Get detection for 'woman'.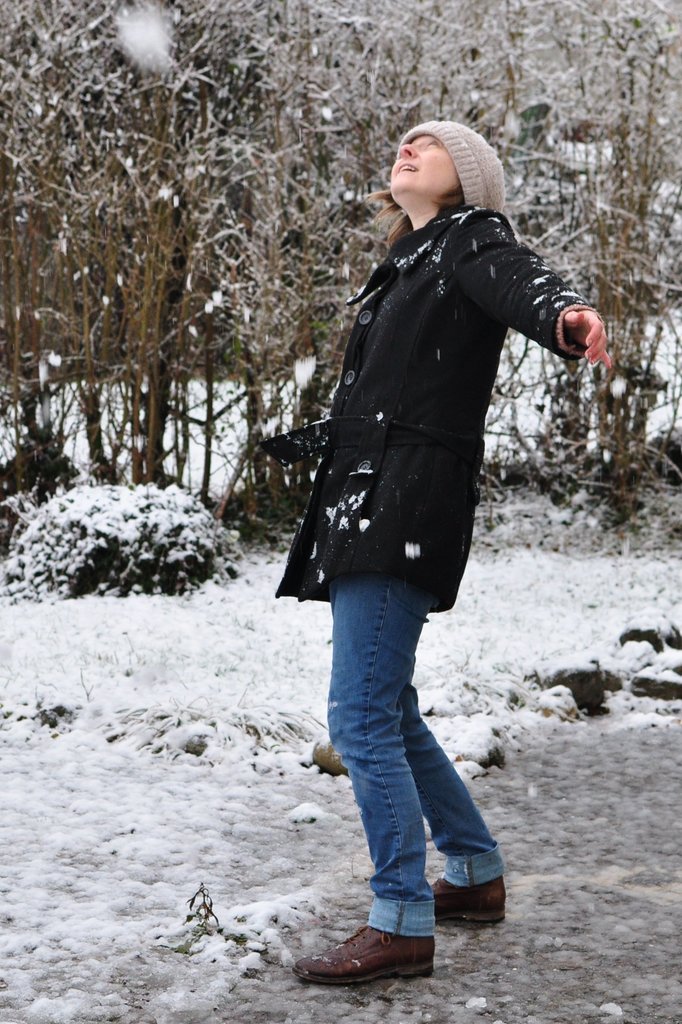
Detection: box(259, 120, 609, 986).
